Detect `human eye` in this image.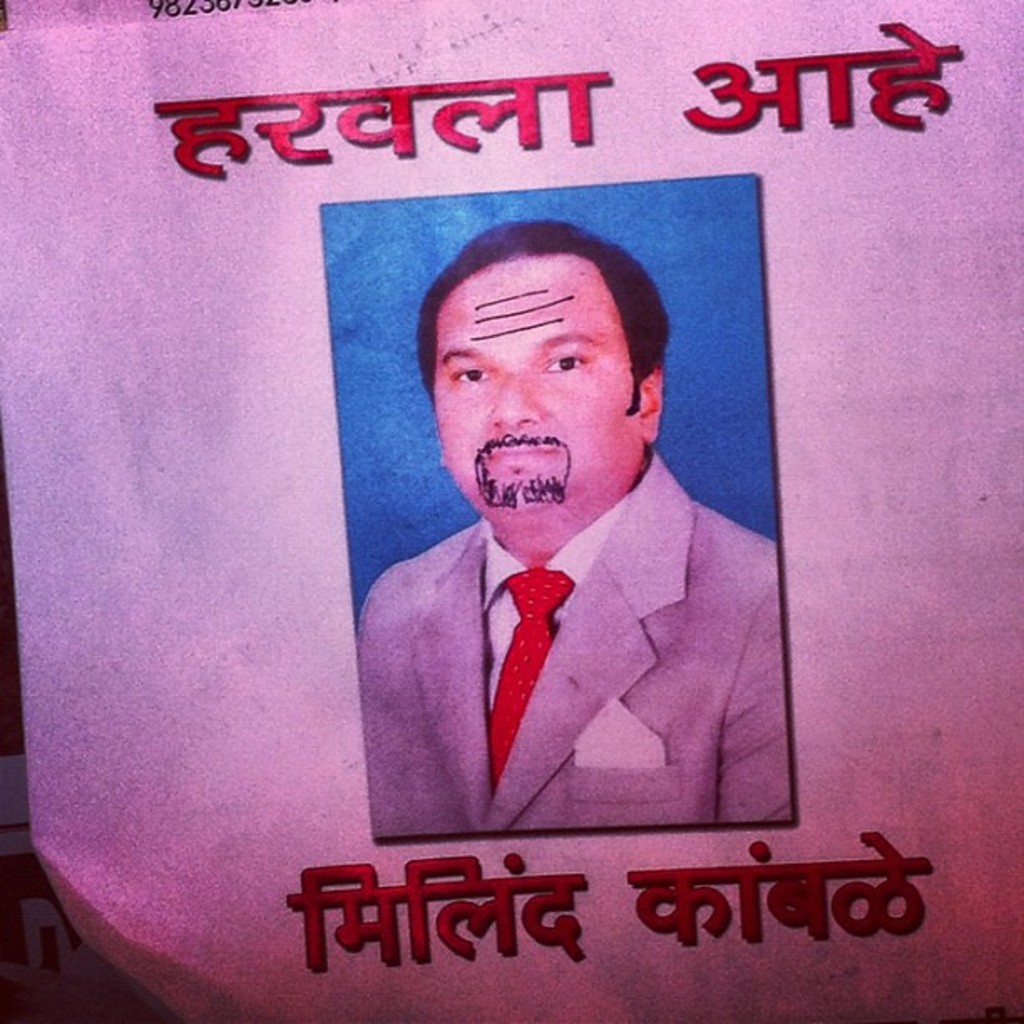
Detection: {"x1": 450, "y1": 361, "x2": 487, "y2": 383}.
